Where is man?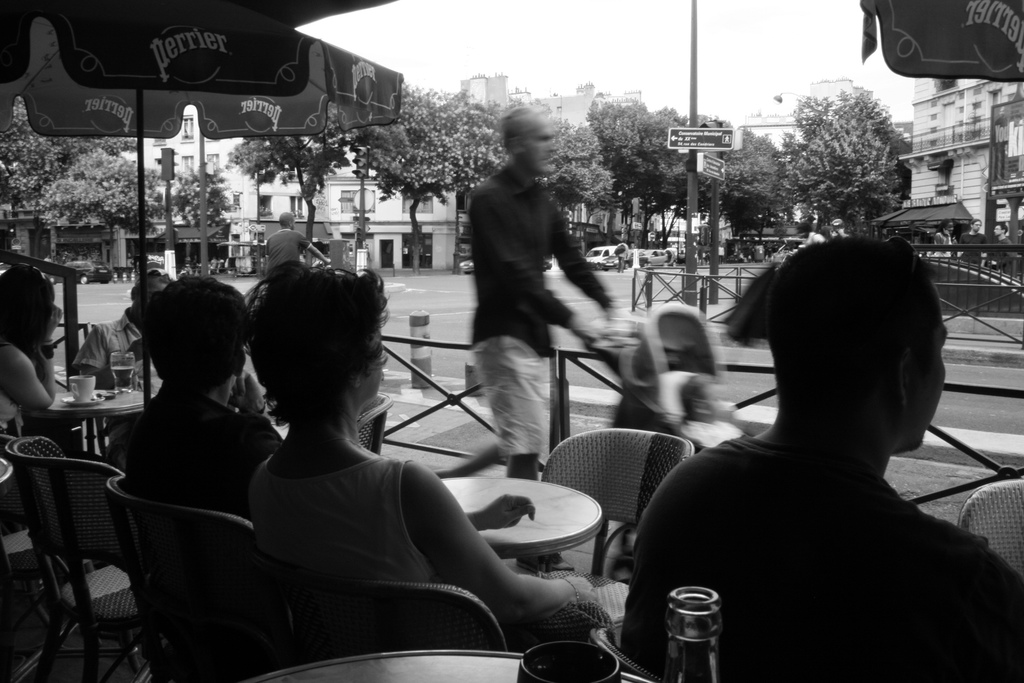
(x1=987, y1=222, x2=1018, y2=287).
